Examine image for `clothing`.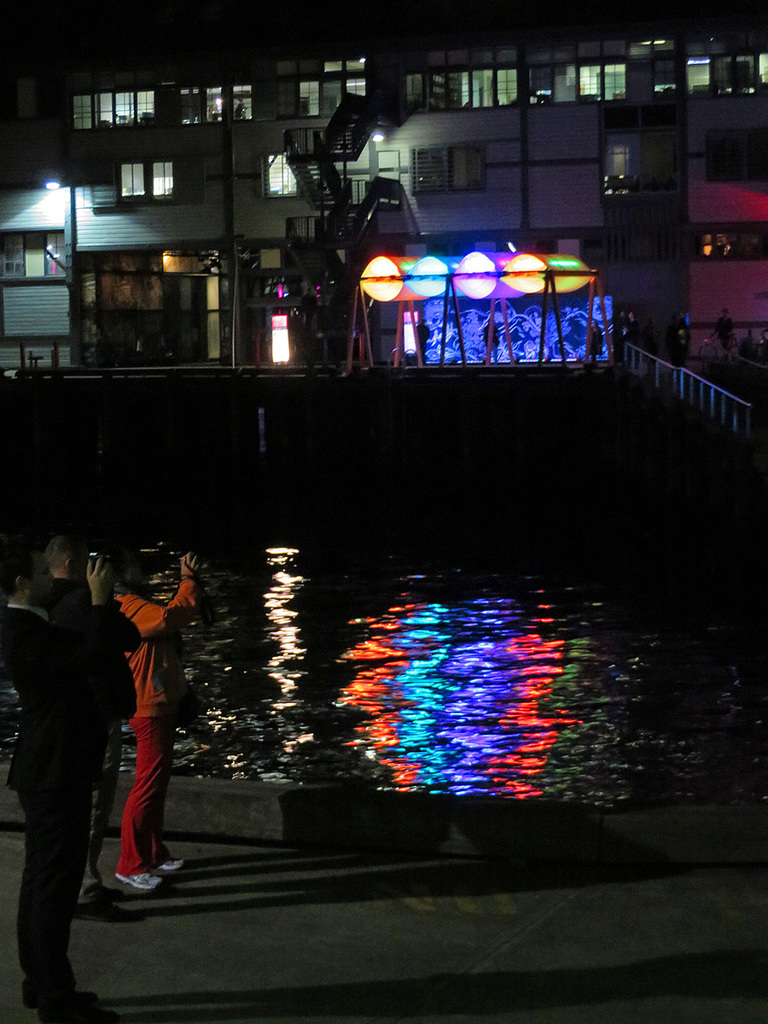
Examination result: BBox(1, 603, 99, 1005).
